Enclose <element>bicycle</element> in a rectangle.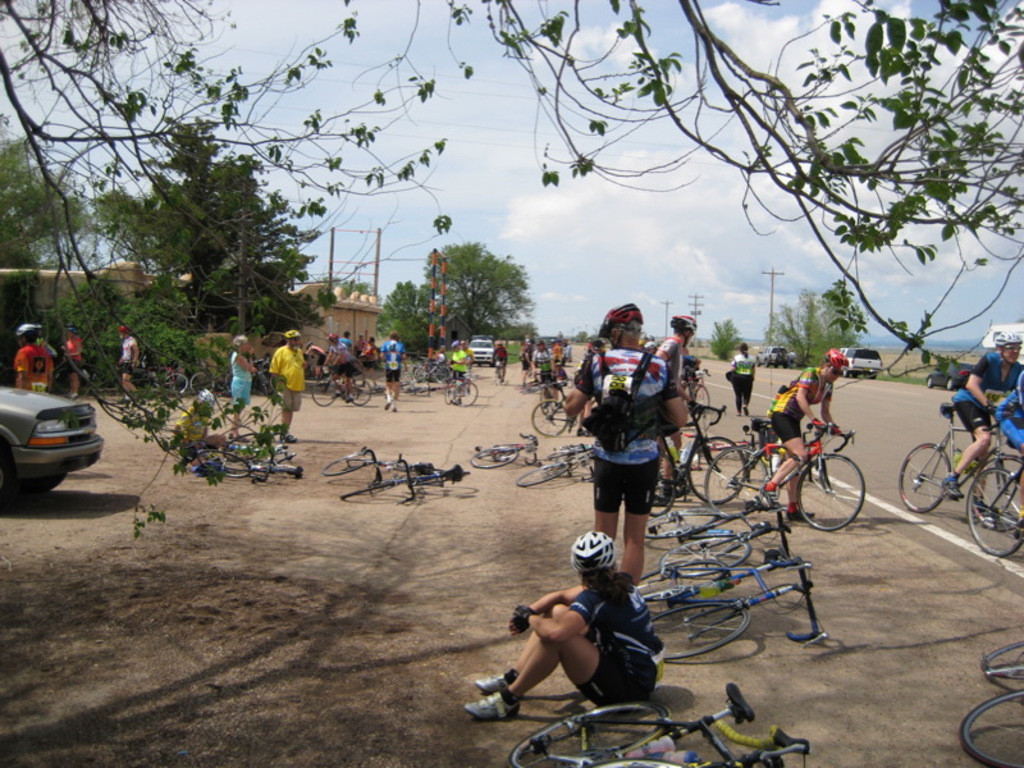
[644, 559, 828, 664].
